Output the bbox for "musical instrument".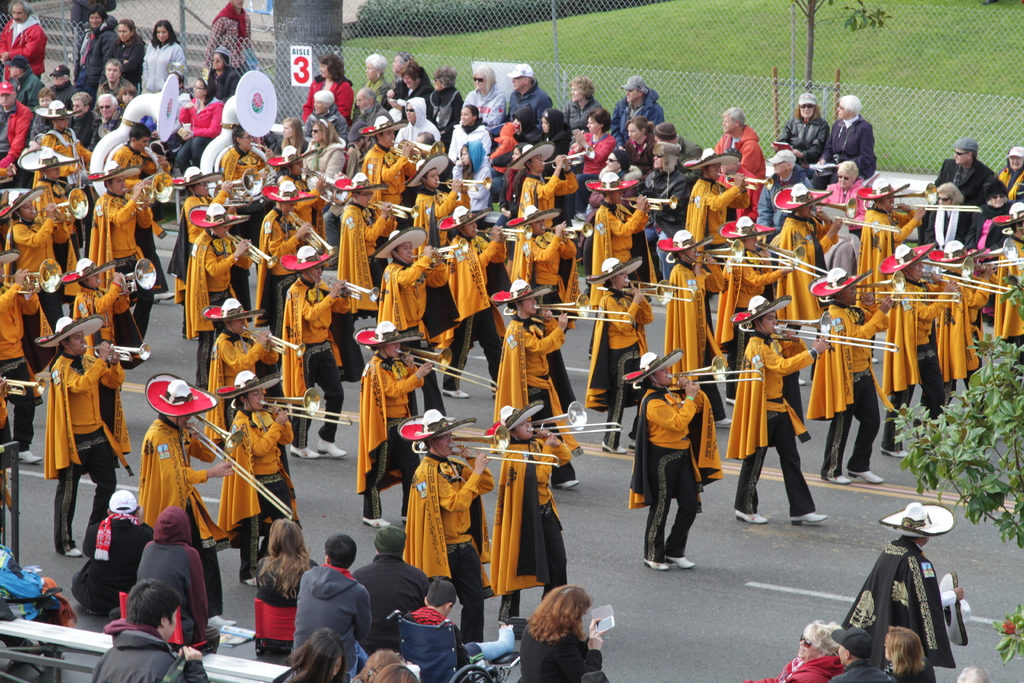
select_region(404, 424, 574, 469).
